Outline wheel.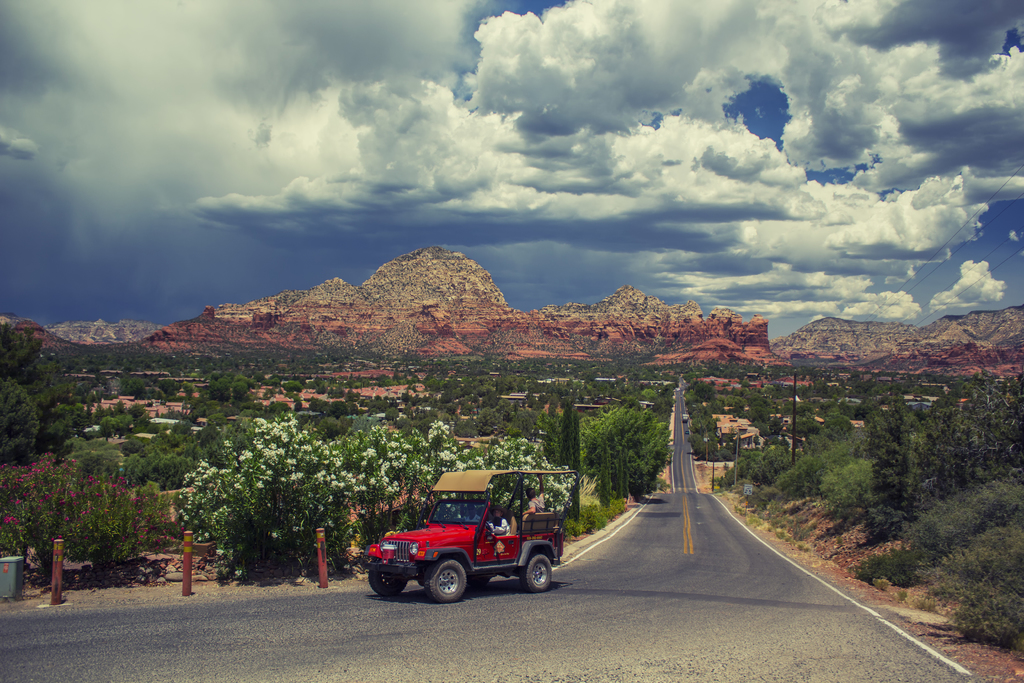
Outline: [472, 577, 484, 584].
